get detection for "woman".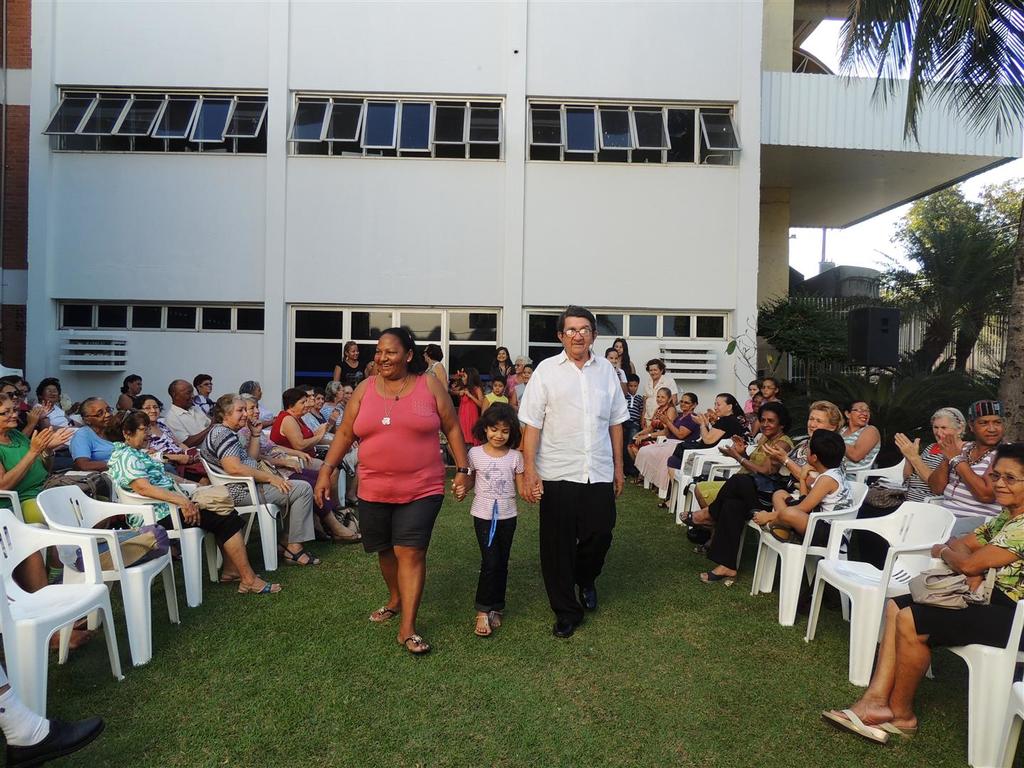
Detection: left=823, top=442, right=1023, bottom=742.
